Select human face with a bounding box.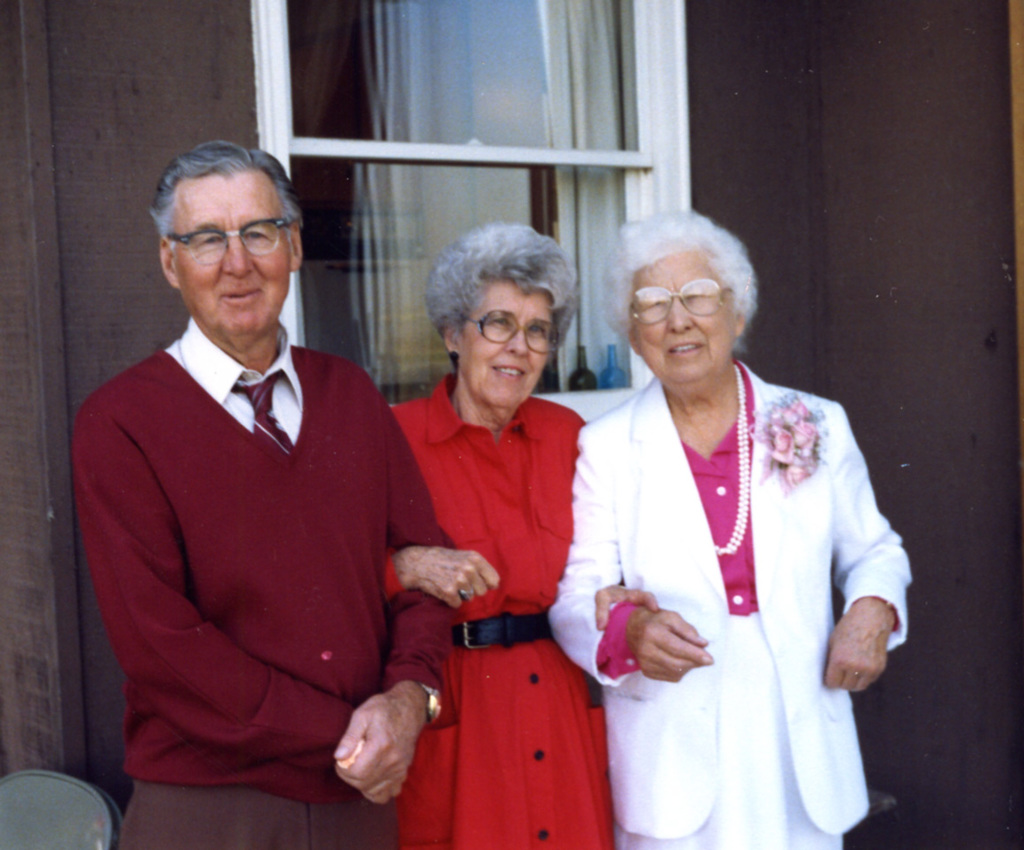
461:277:553:410.
